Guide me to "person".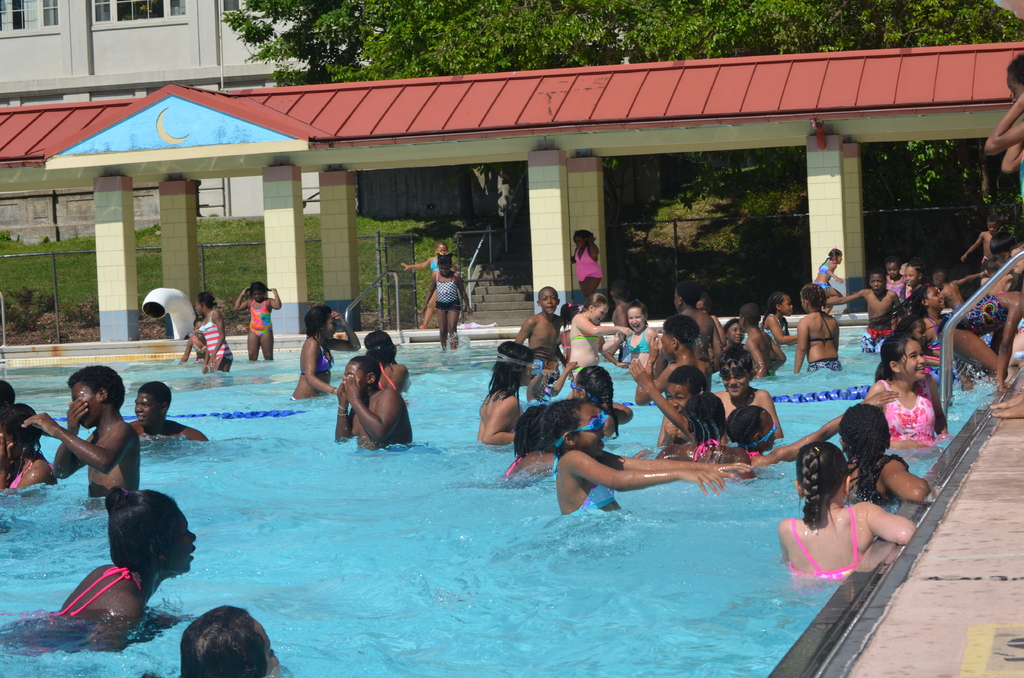
Guidance: rect(778, 439, 895, 609).
